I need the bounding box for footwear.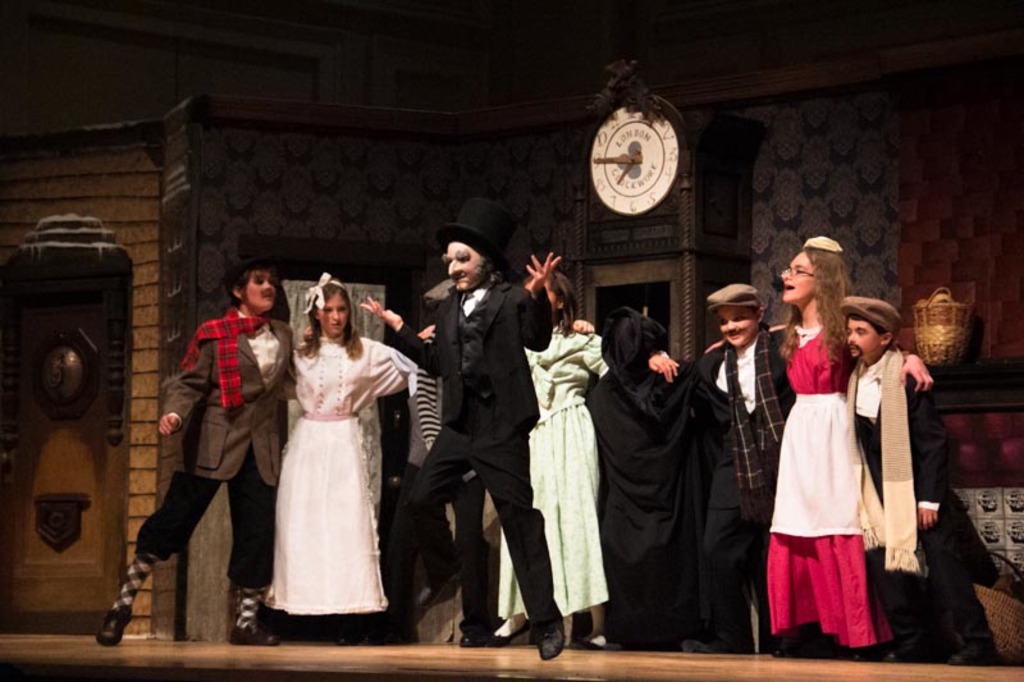
Here it is: 678 638 718 651.
